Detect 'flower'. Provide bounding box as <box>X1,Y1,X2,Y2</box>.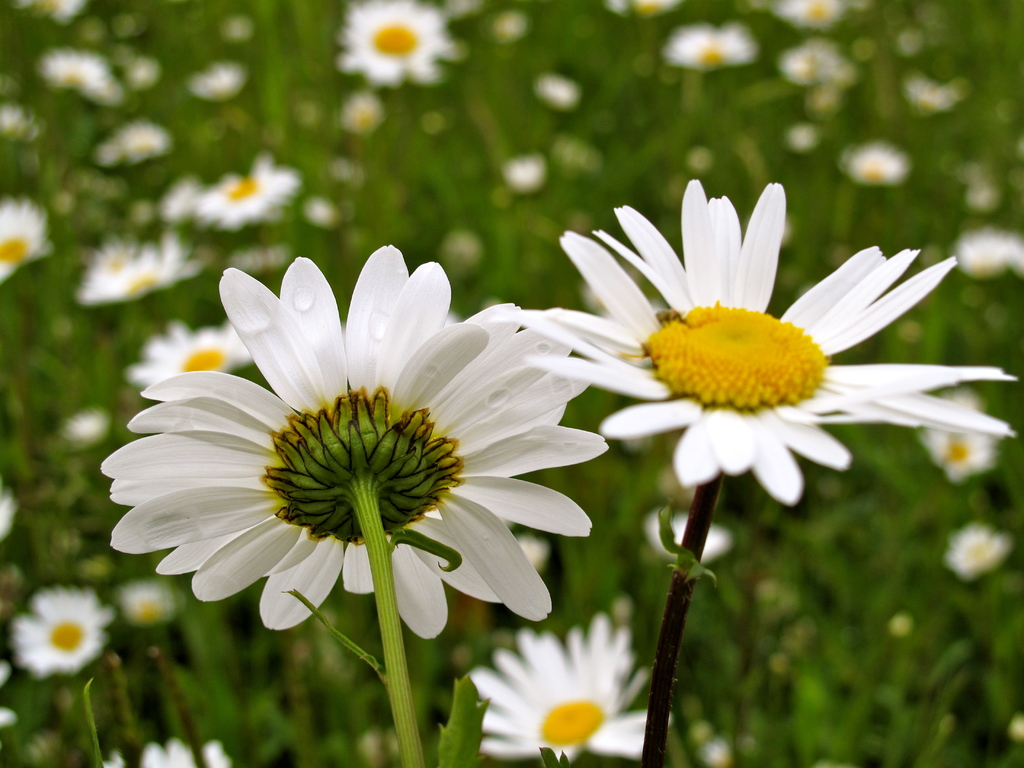
<box>463,616,681,767</box>.
